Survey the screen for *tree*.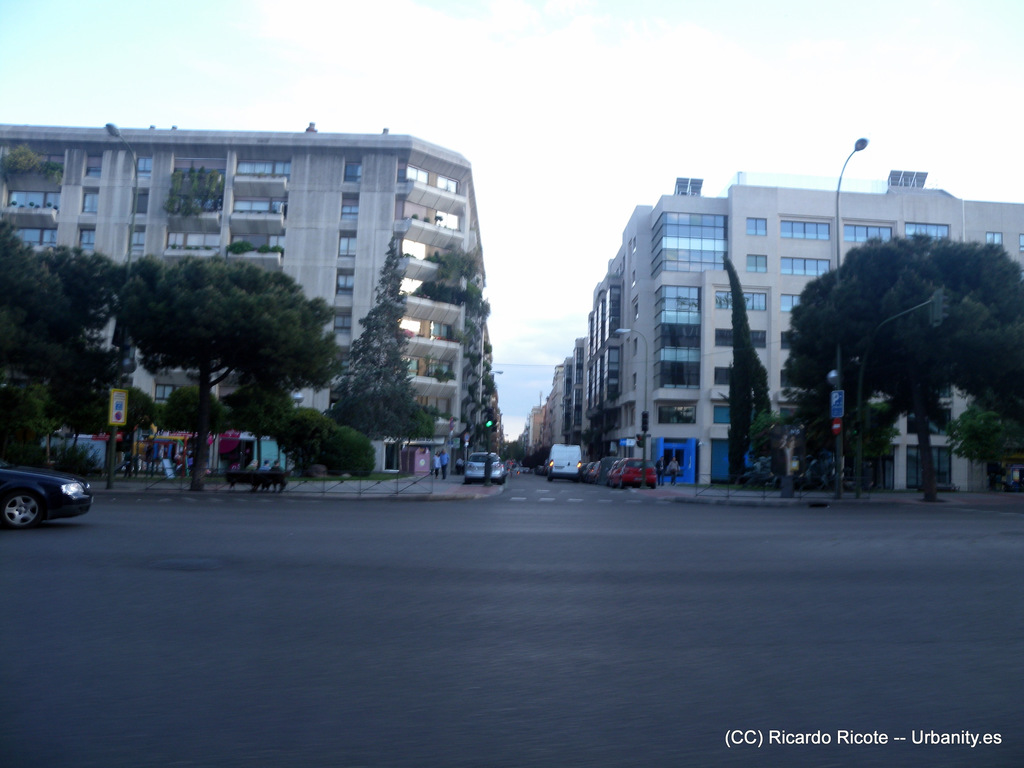
Survey found: box=[156, 380, 237, 490].
